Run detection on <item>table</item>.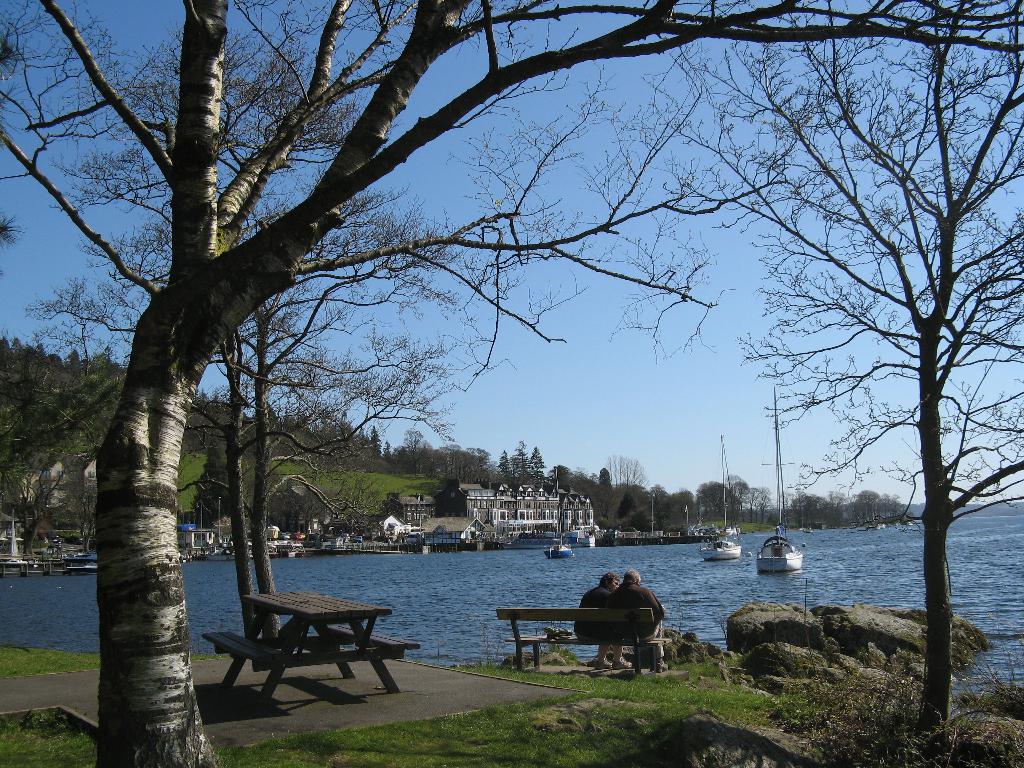
Result: {"left": 198, "top": 583, "right": 407, "bottom": 703}.
